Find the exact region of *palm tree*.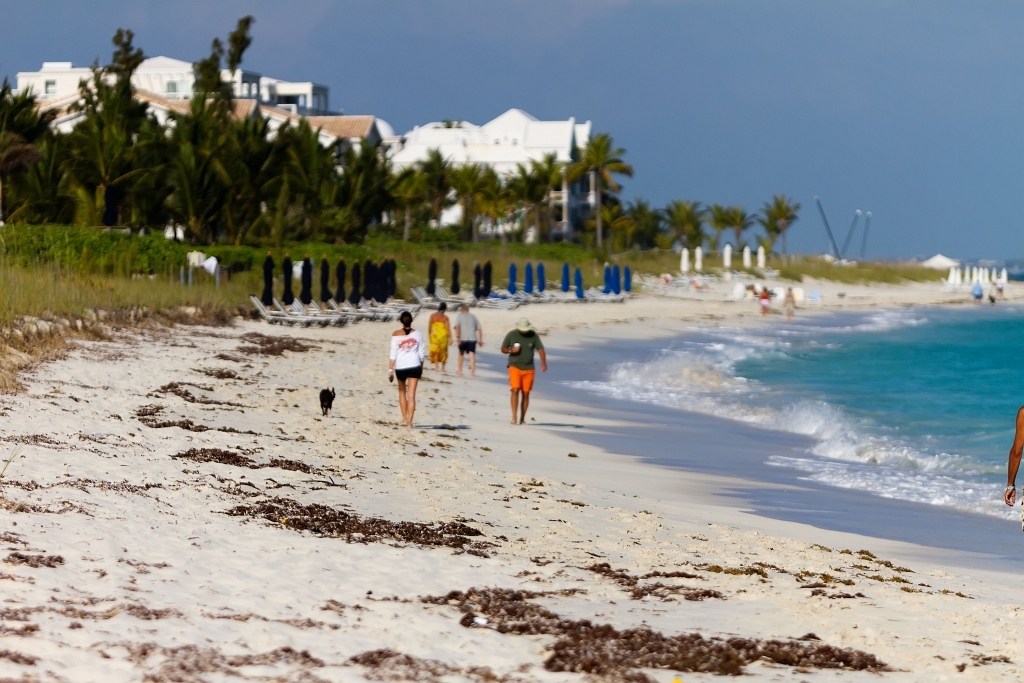
Exact region: locate(687, 197, 734, 248).
